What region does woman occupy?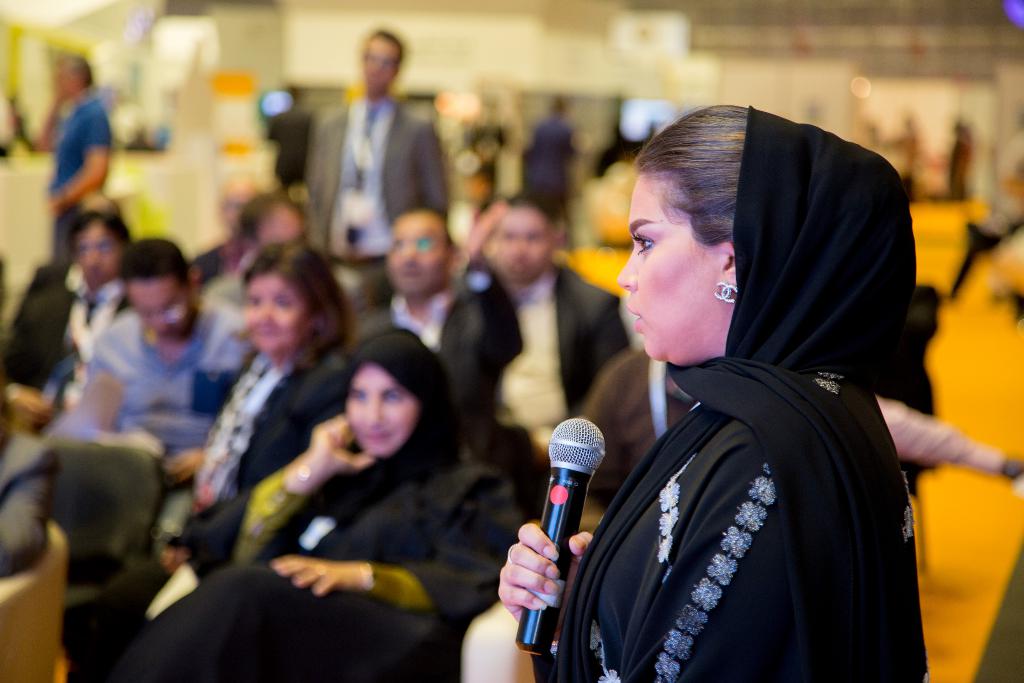
[67, 237, 375, 639].
